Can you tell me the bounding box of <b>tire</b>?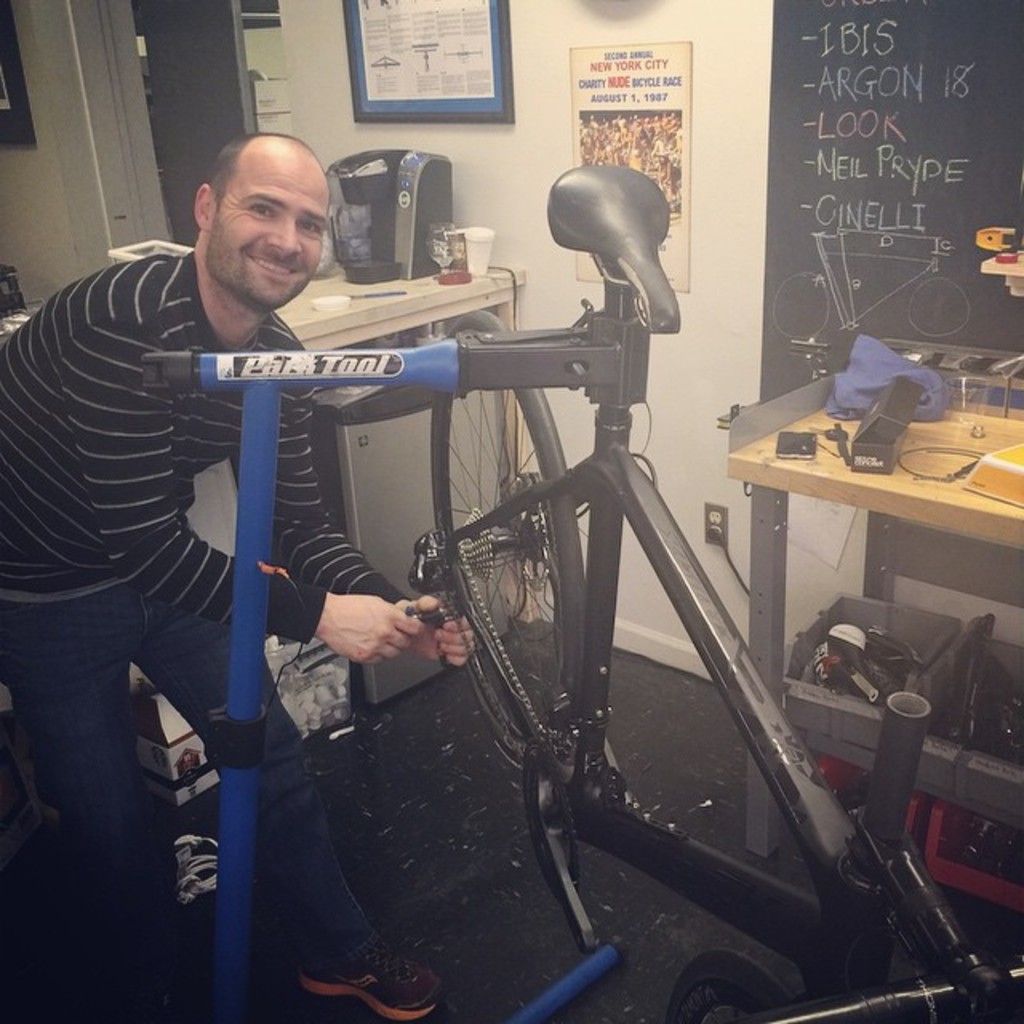
pyautogui.locateOnScreen(771, 272, 830, 341).
